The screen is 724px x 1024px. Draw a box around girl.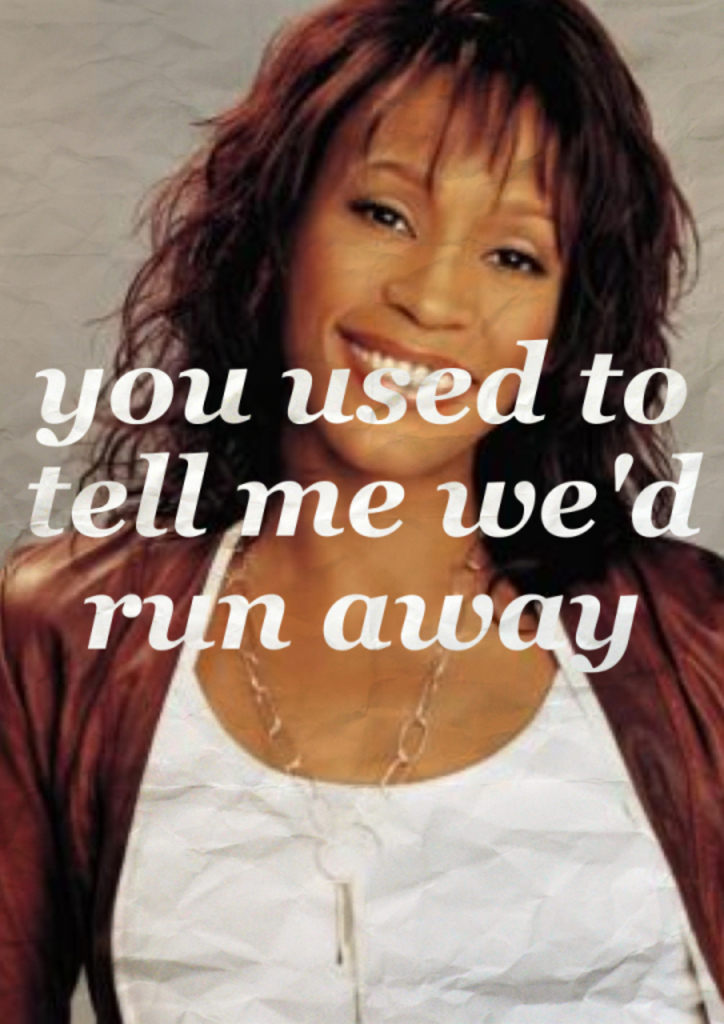
(left=0, top=0, right=723, bottom=1023).
